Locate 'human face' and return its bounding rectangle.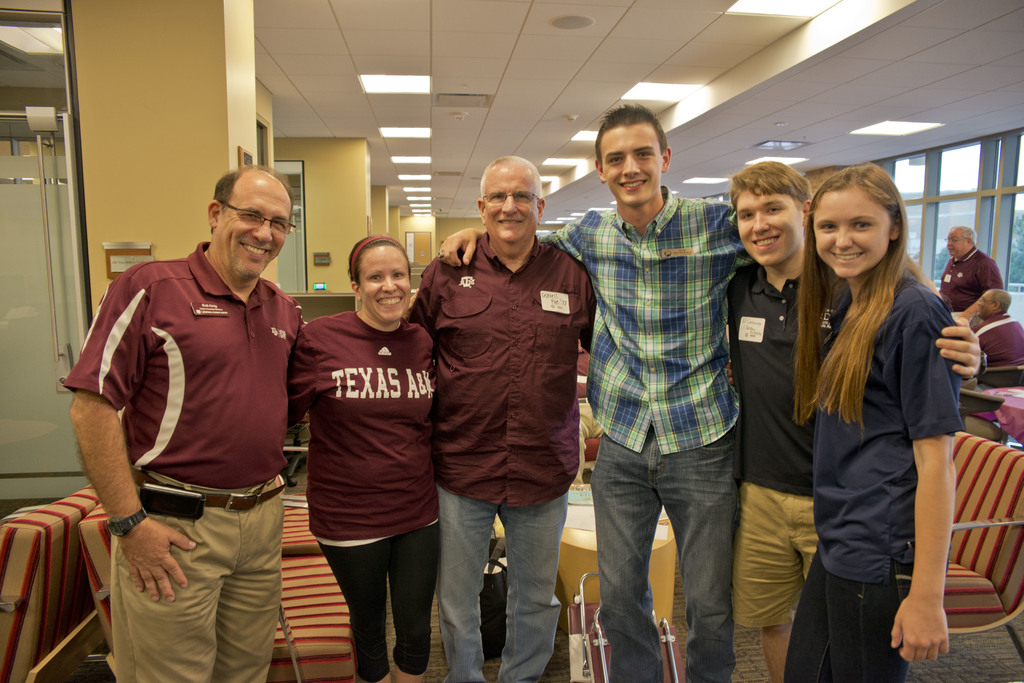
l=977, t=286, r=991, b=312.
